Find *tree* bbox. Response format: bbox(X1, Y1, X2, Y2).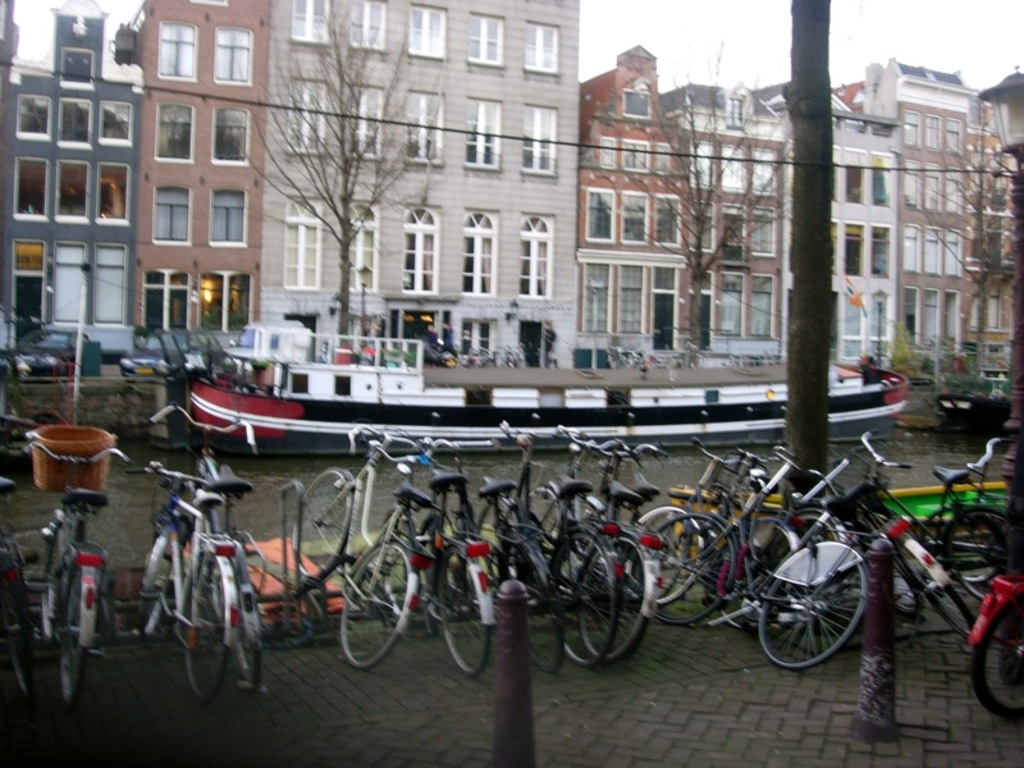
bbox(568, 29, 787, 358).
